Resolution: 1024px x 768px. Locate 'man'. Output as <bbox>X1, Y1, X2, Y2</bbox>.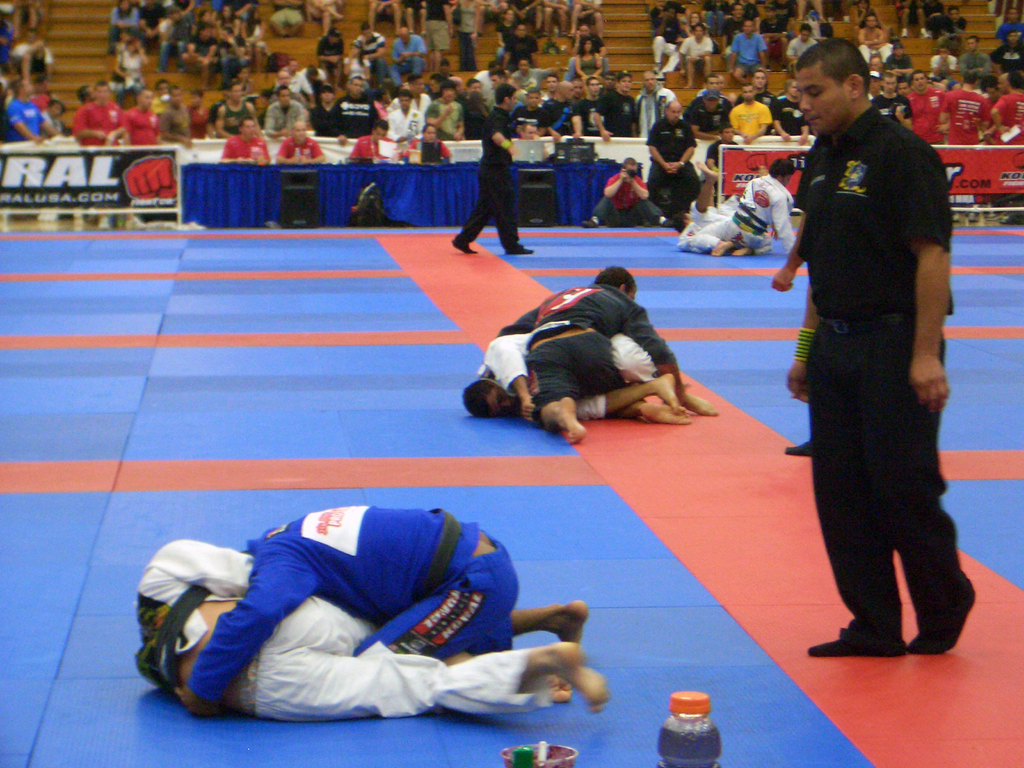
<bbox>870, 73, 911, 132</bbox>.
